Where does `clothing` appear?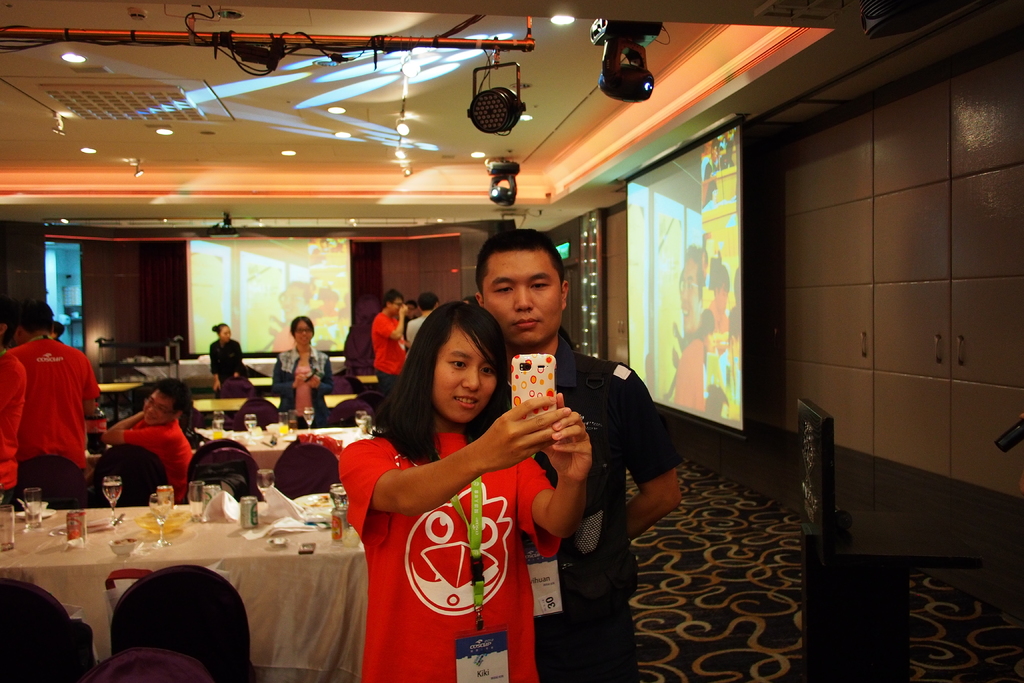
Appears at locate(270, 345, 332, 411).
